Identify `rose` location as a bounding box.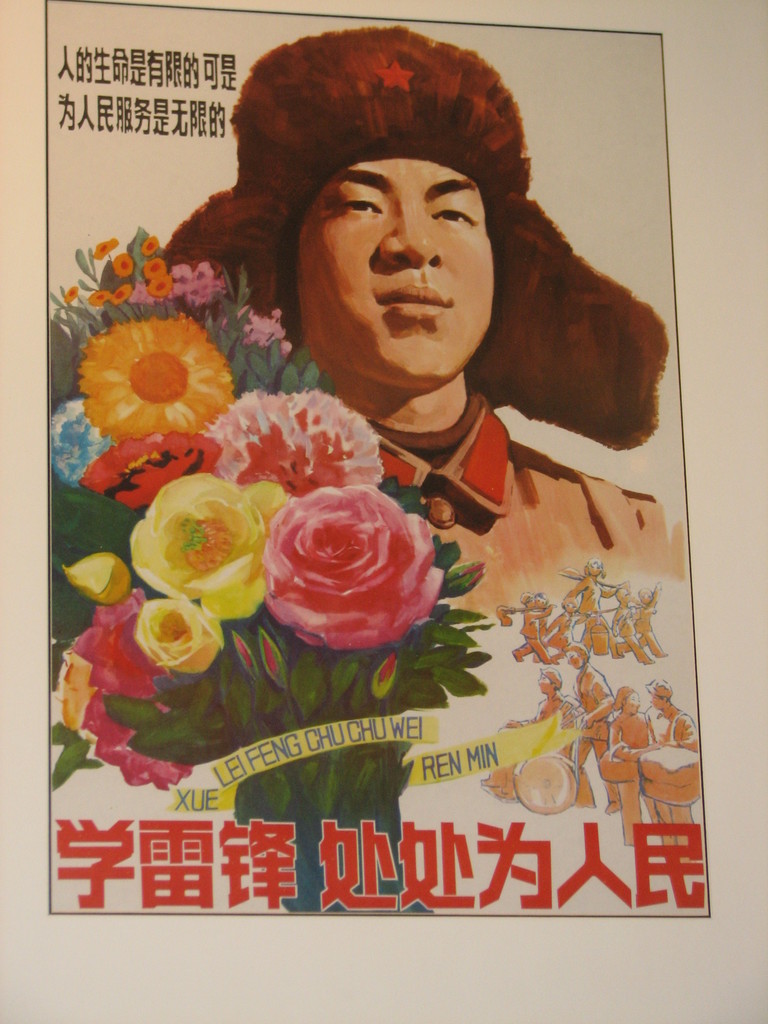
127:476:288:620.
